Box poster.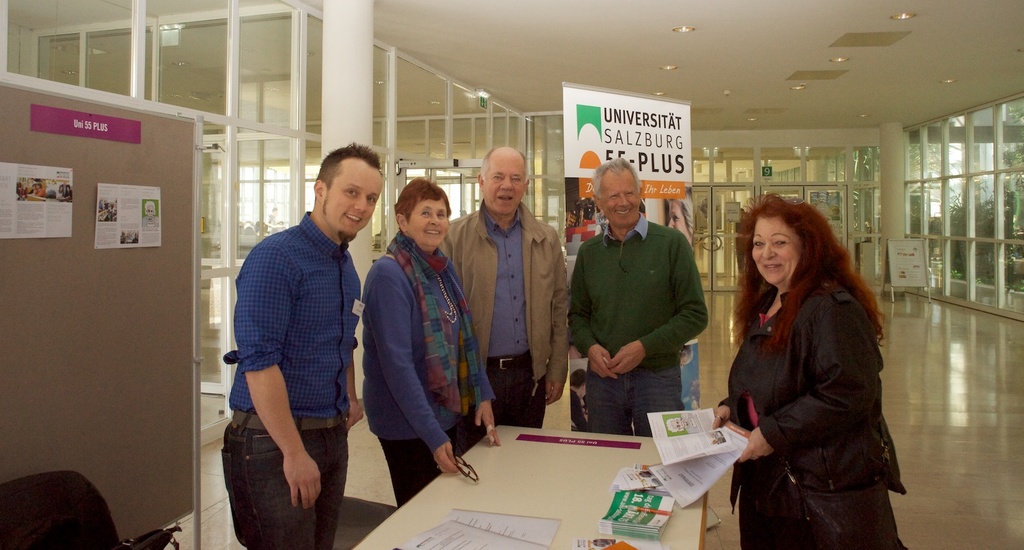
box(100, 179, 164, 250).
